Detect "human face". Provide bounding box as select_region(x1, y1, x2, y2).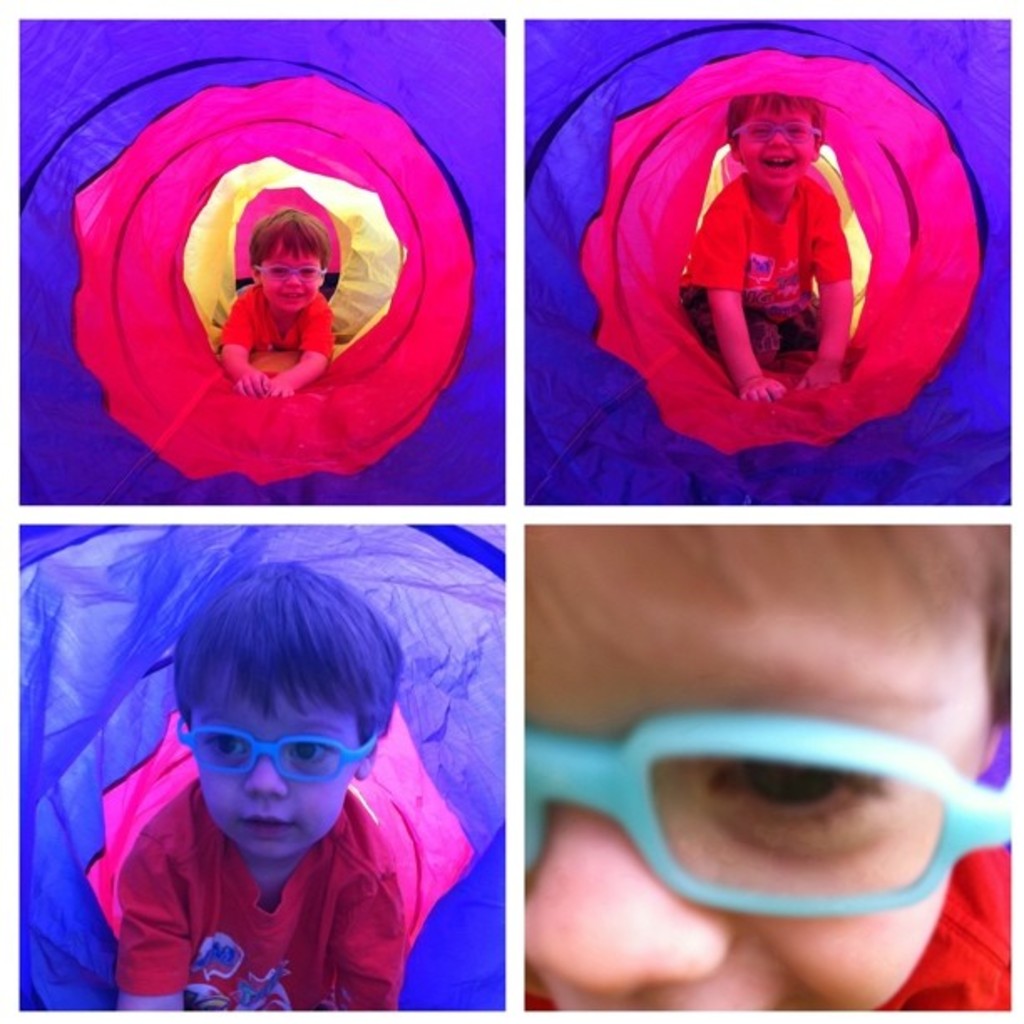
select_region(261, 243, 315, 306).
